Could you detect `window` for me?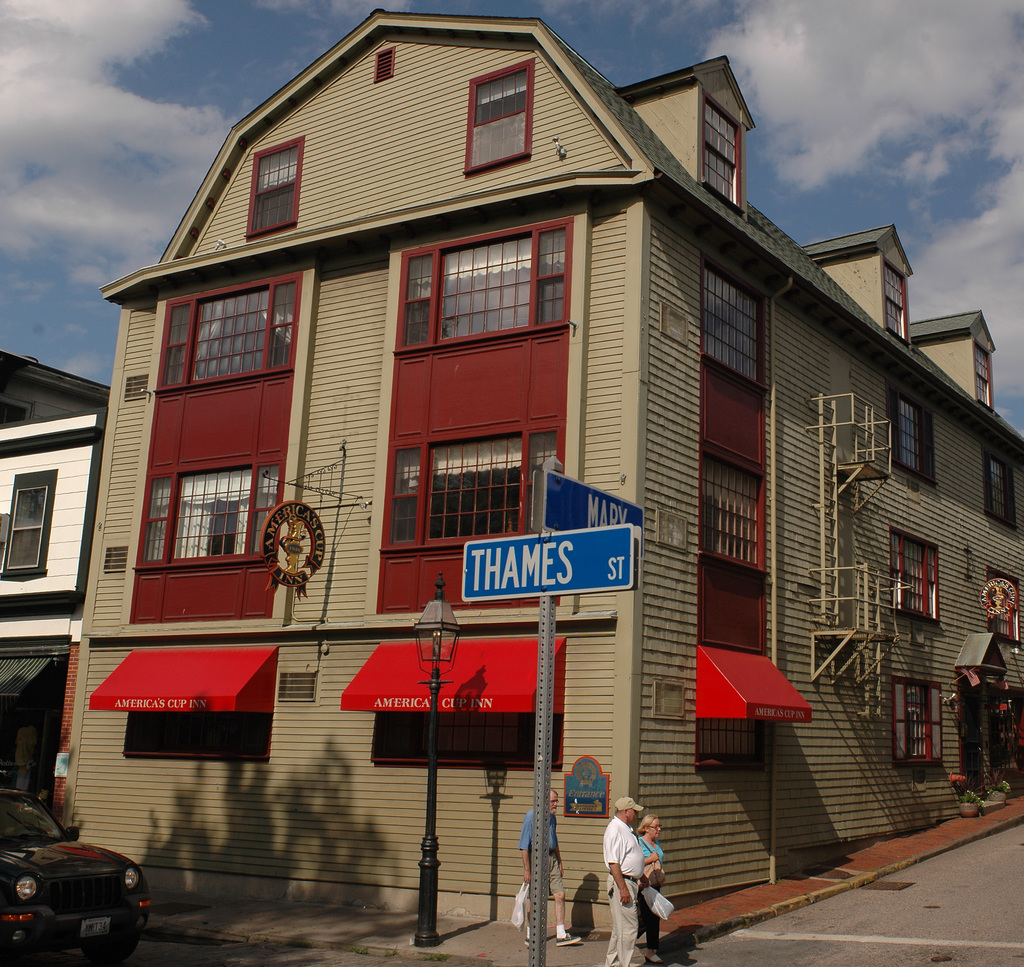
Detection result: {"left": 704, "top": 100, "right": 744, "bottom": 202}.
